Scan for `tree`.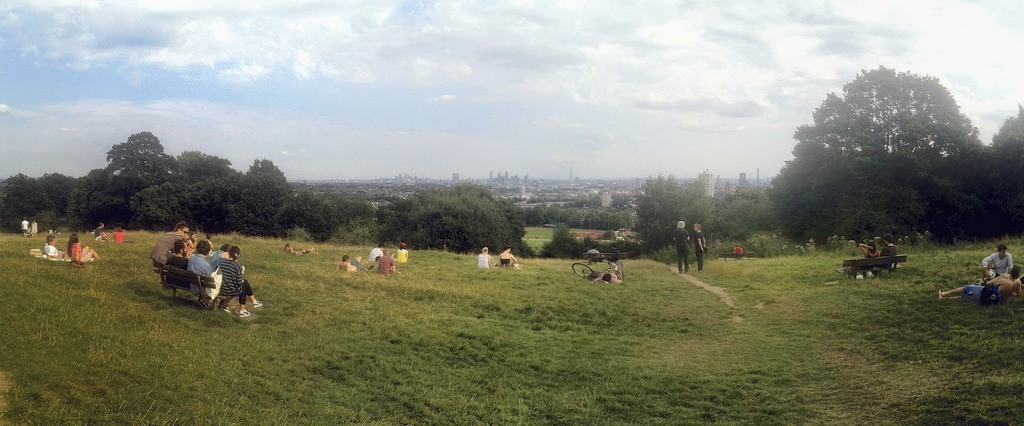
Scan result: pyautogui.locateOnScreen(767, 66, 995, 259).
